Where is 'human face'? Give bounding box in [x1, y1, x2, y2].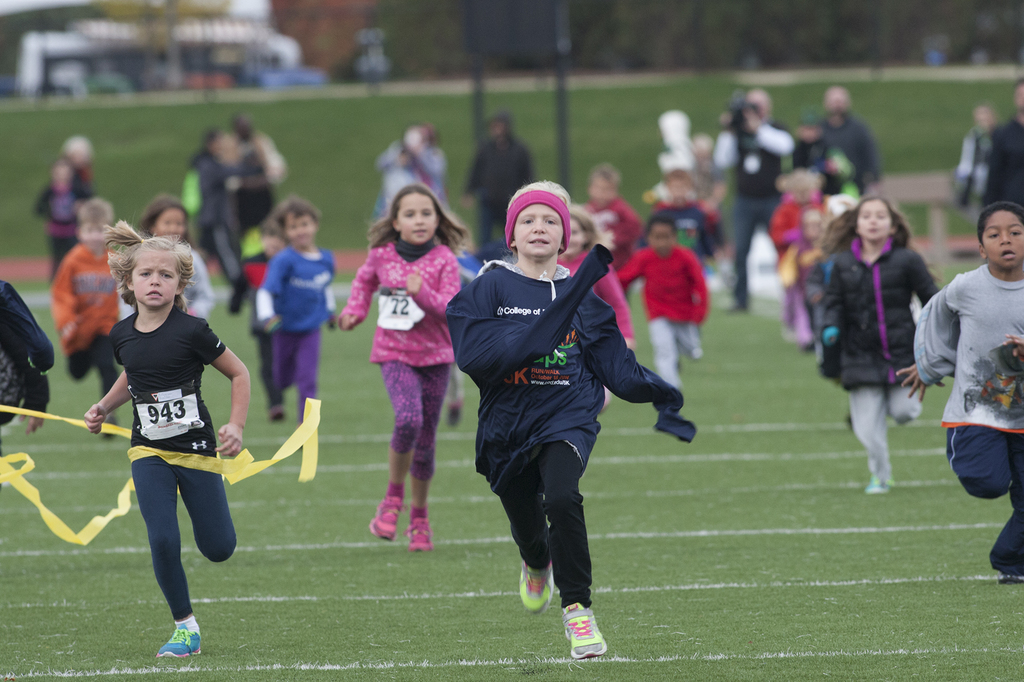
[287, 210, 316, 246].
